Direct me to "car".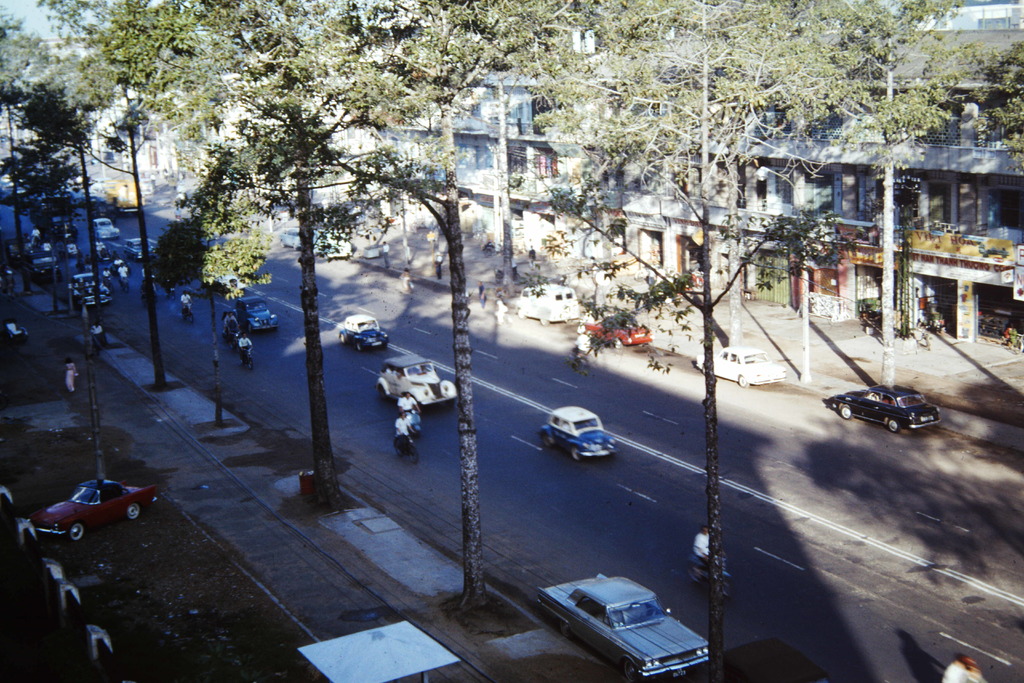
Direction: crop(30, 247, 61, 279).
